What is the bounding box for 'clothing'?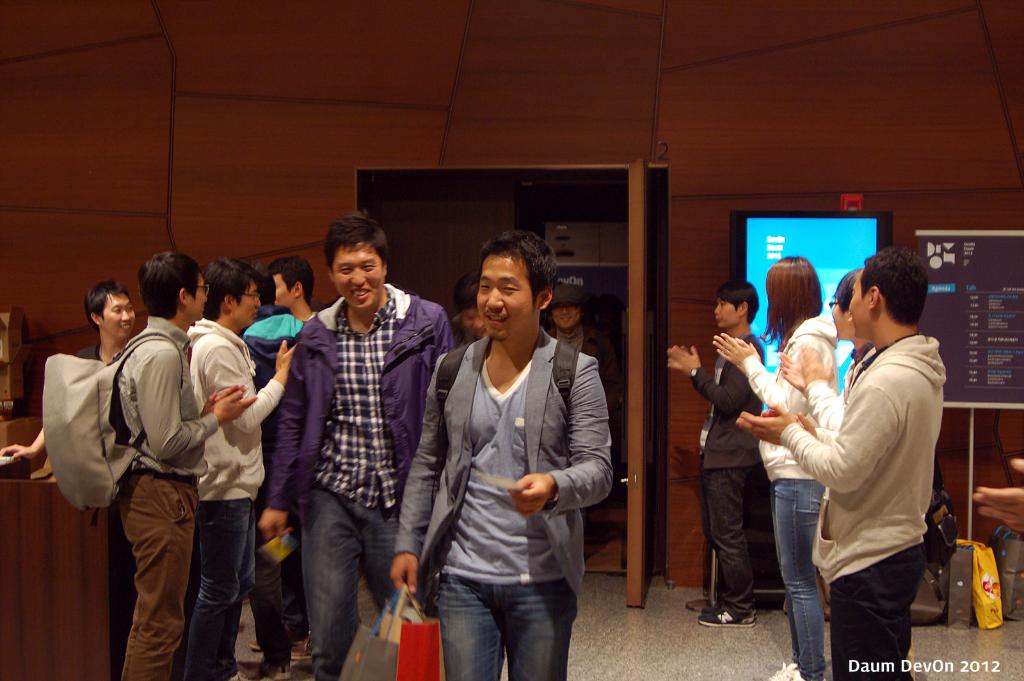
rect(108, 316, 231, 680).
